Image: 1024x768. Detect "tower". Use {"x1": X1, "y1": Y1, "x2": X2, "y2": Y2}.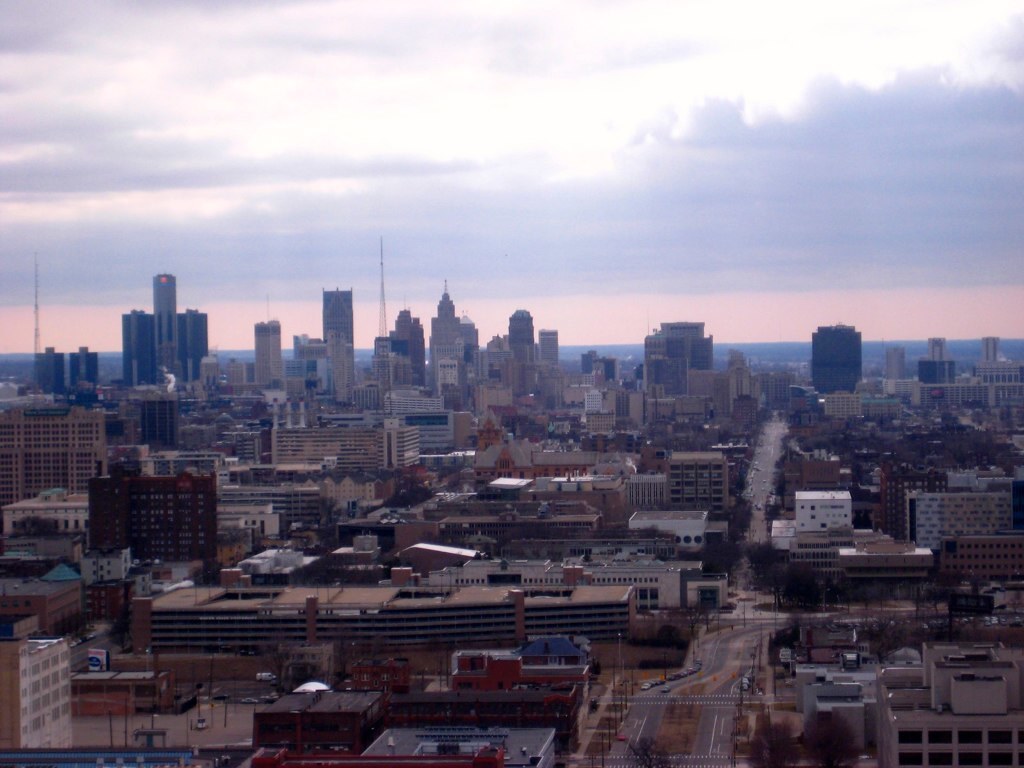
{"x1": 806, "y1": 323, "x2": 863, "y2": 406}.
